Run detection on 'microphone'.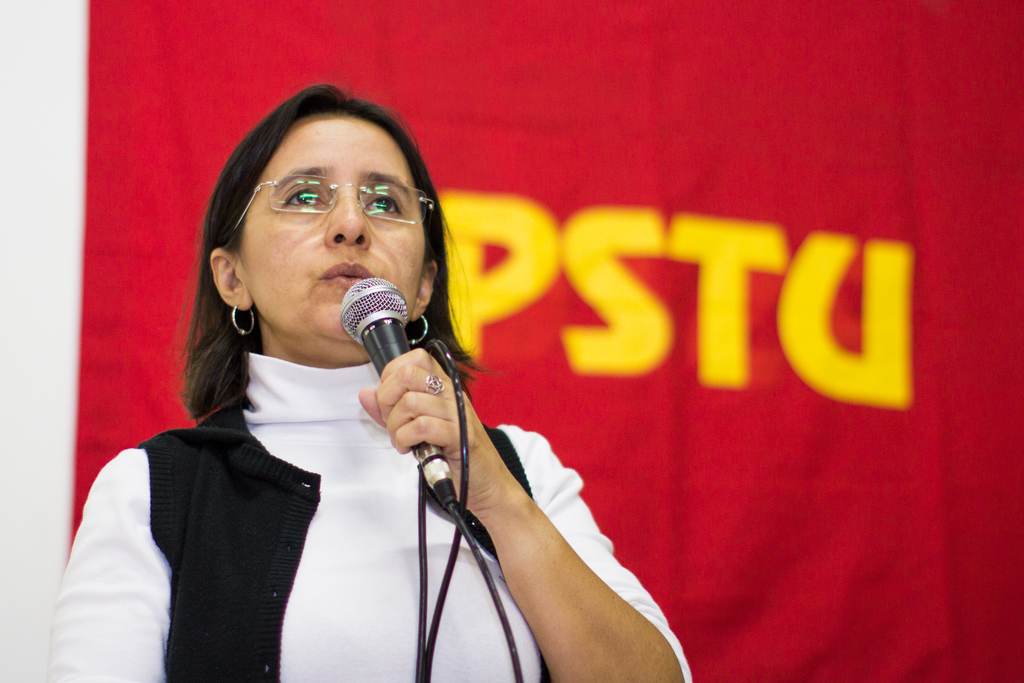
Result: pyautogui.locateOnScreen(339, 274, 456, 509).
